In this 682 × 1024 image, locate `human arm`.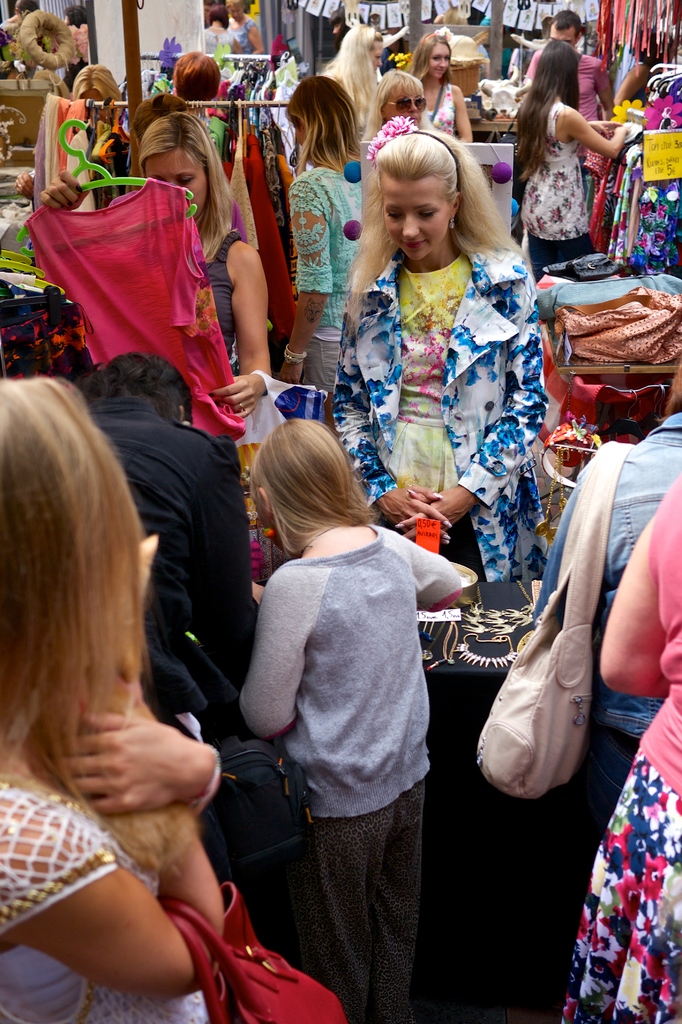
Bounding box: select_region(525, 461, 600, 648).
